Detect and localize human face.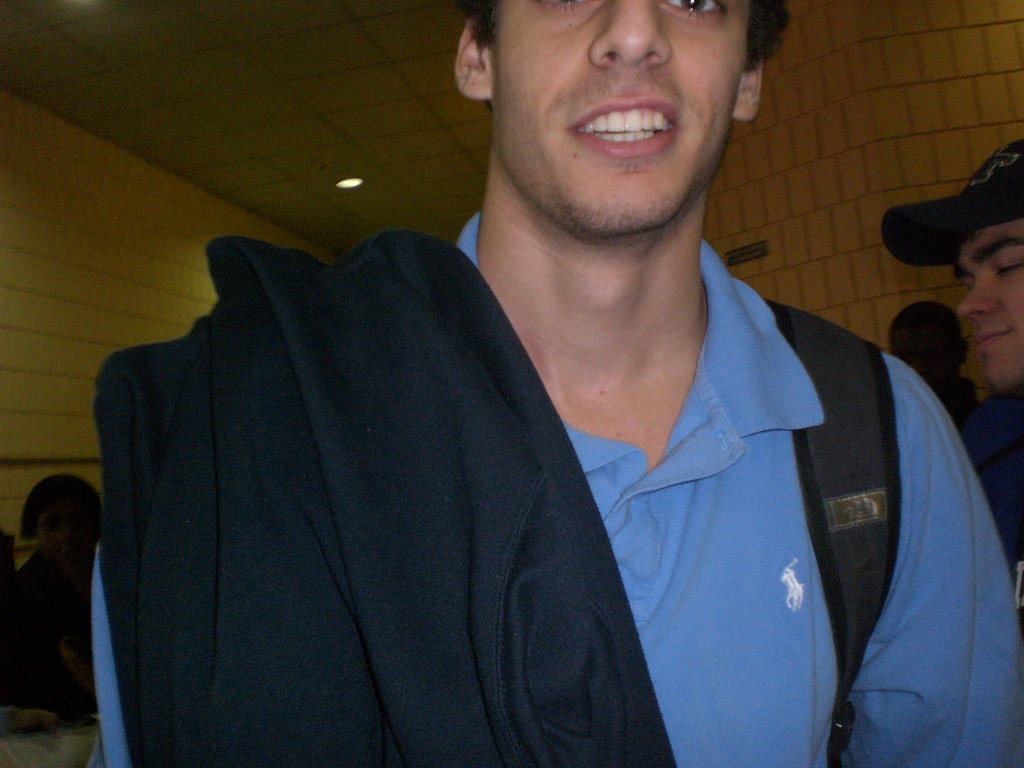
Localized at (x1=487, y1=0, x2=751, y2=239).
